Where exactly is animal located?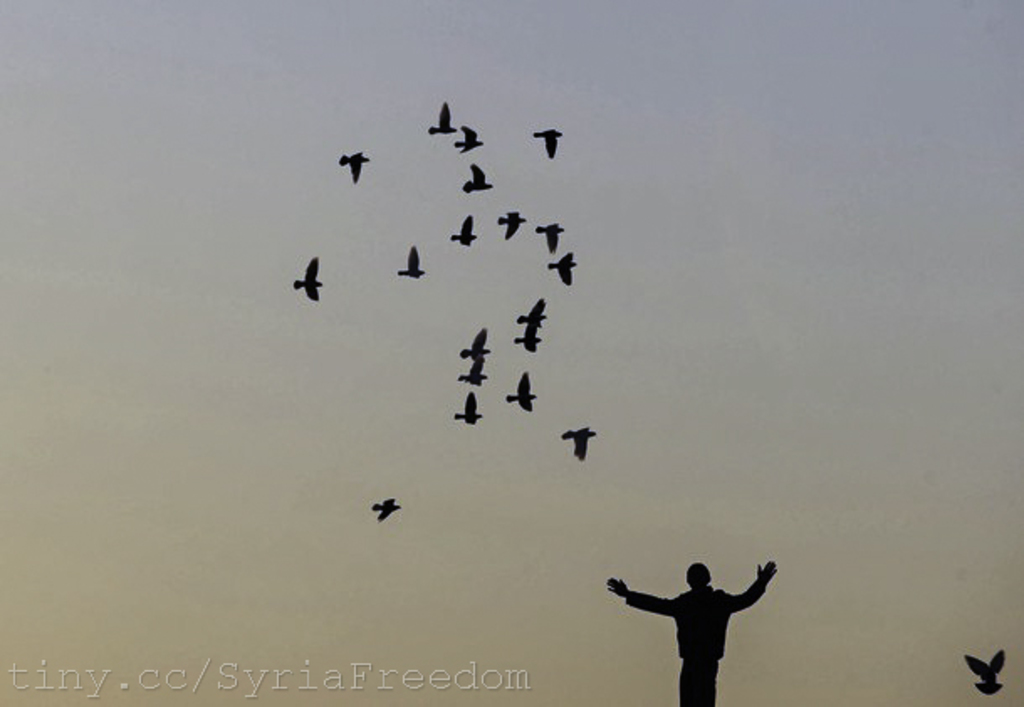
Its bounding box is l=530, t=212, r=577, b=255.
